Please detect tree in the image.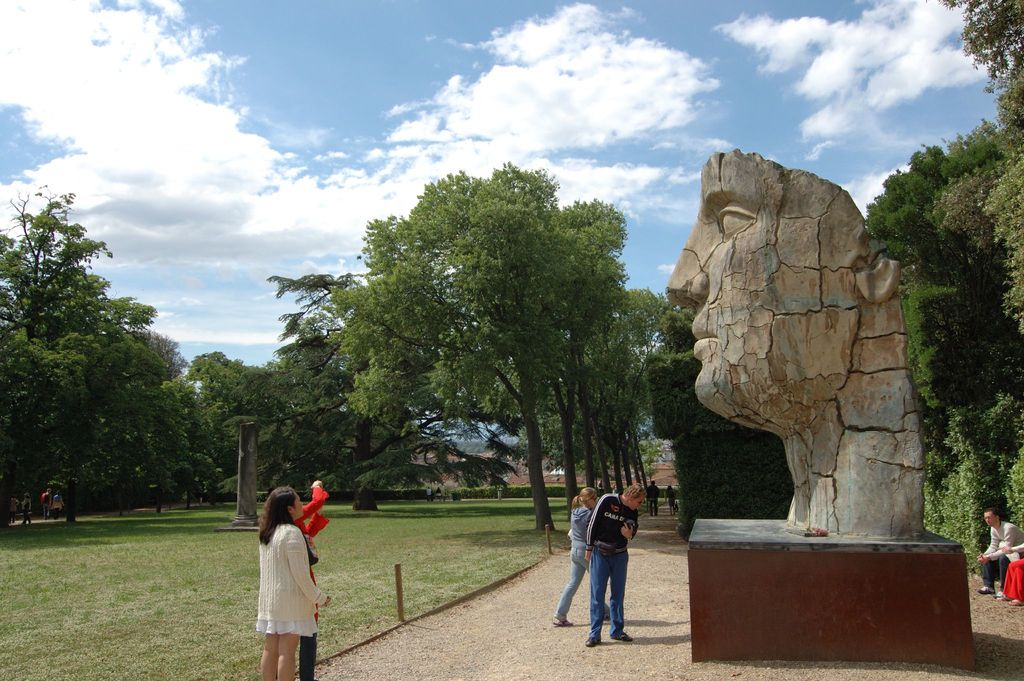
856/119/1014/509.
